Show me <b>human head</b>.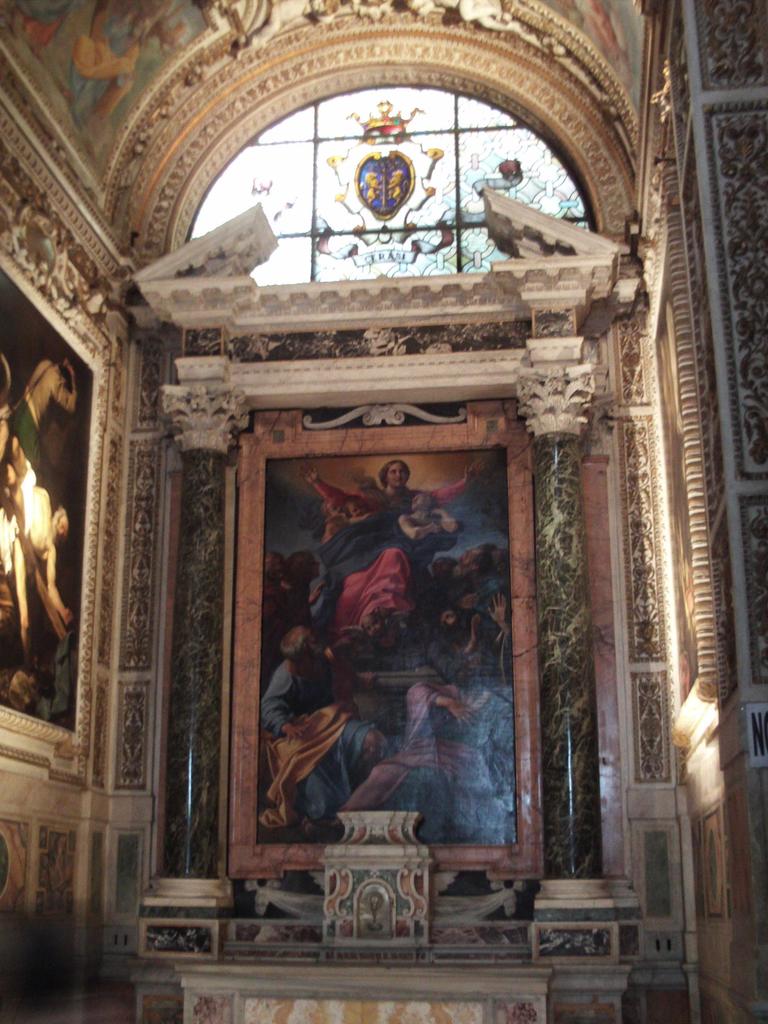
<b>human head</b> is here: region(287, 627, 314, 657).
